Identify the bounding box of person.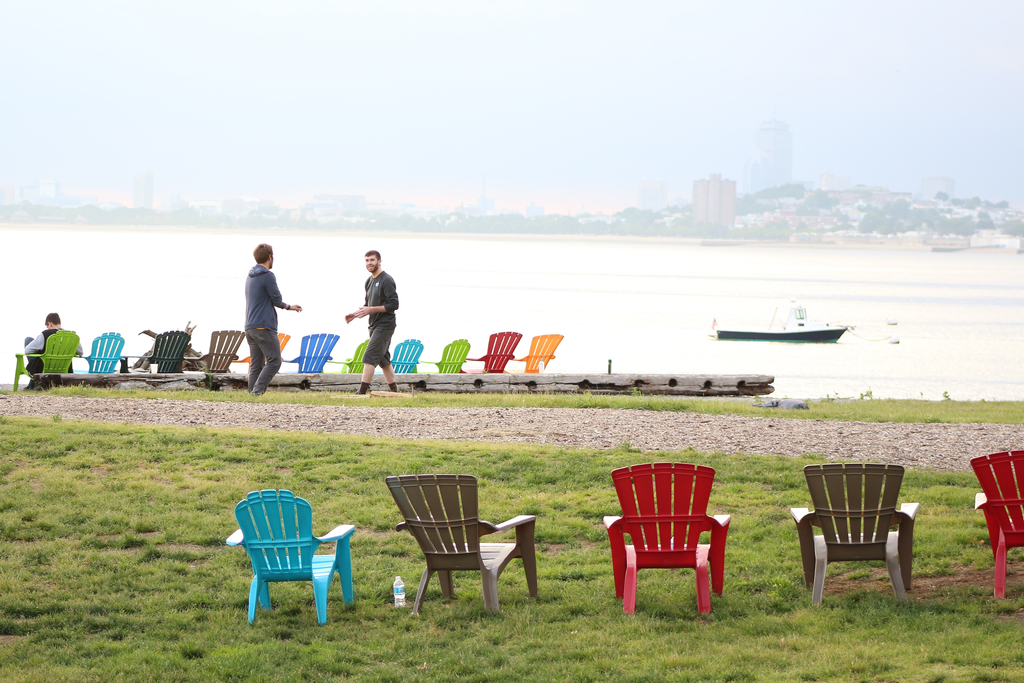
bbox(31, 315, 84, 384).
